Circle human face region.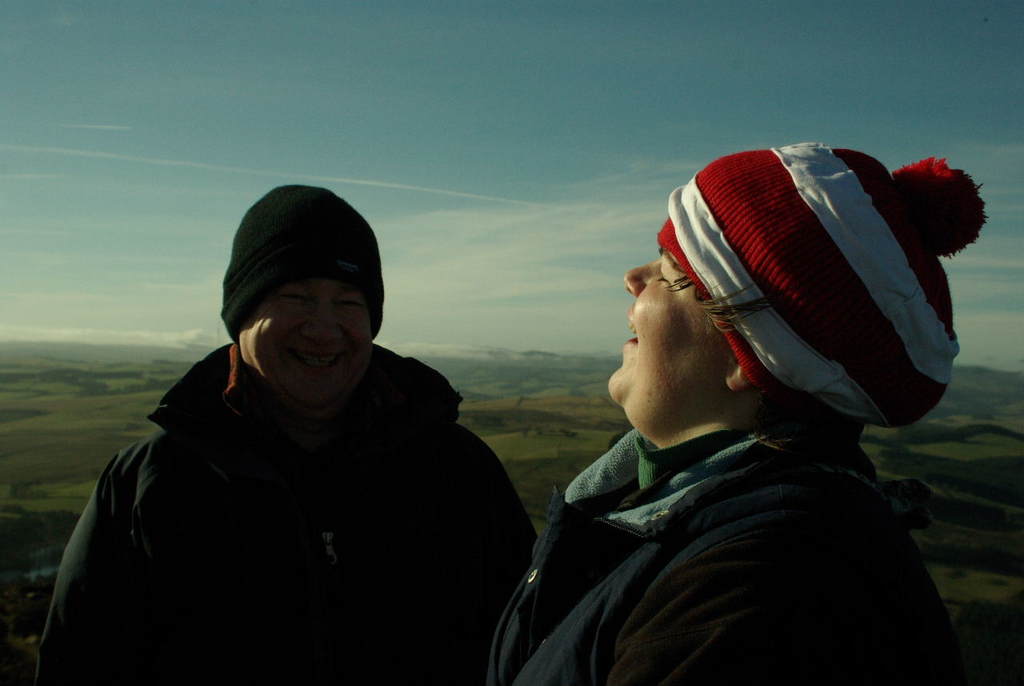
Region: [241, 275, 373, 395].
